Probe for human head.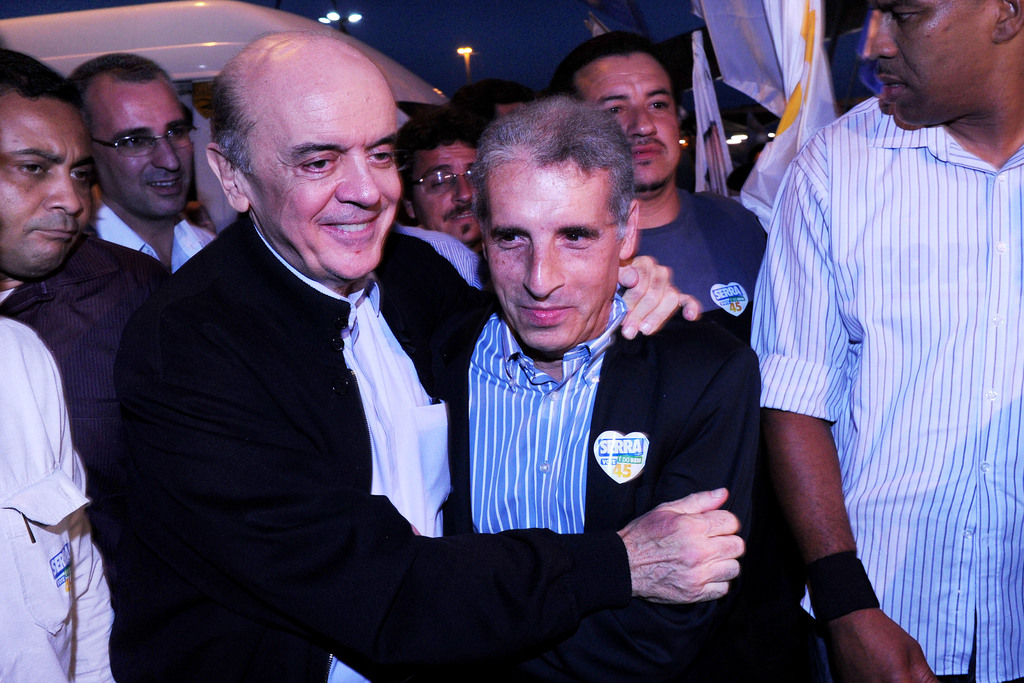
Probe result: crop(206, 32, 404, 278).
